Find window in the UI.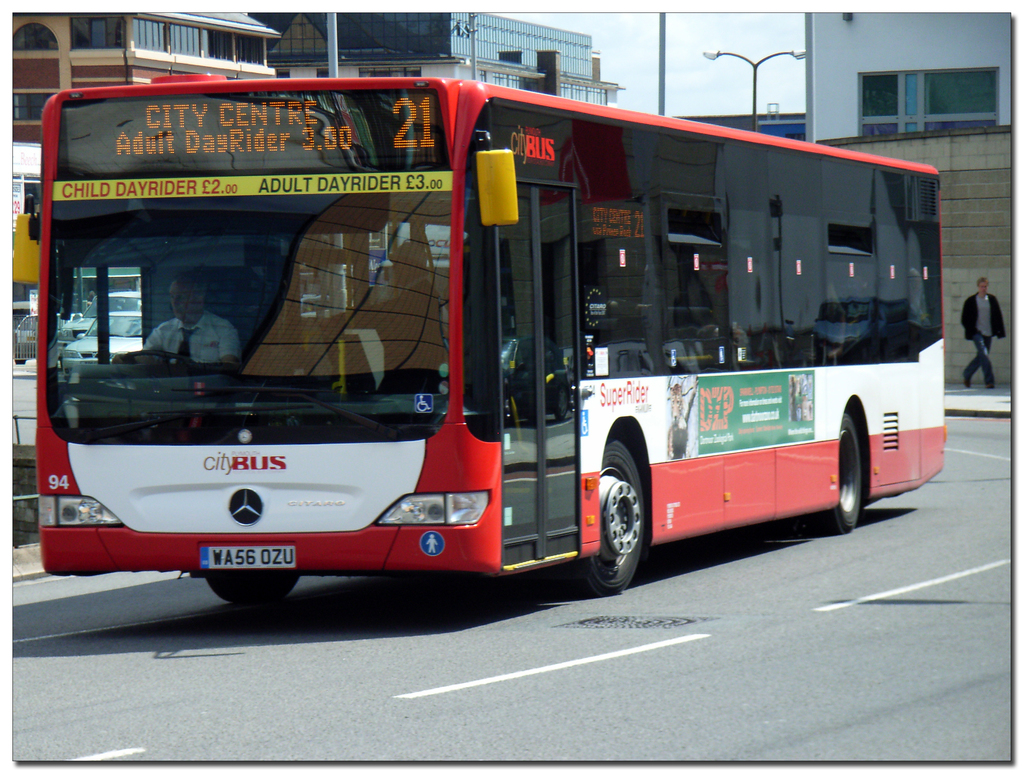
UI element at pyautogui.locateOnScreen(12, 92, 49, 122).
